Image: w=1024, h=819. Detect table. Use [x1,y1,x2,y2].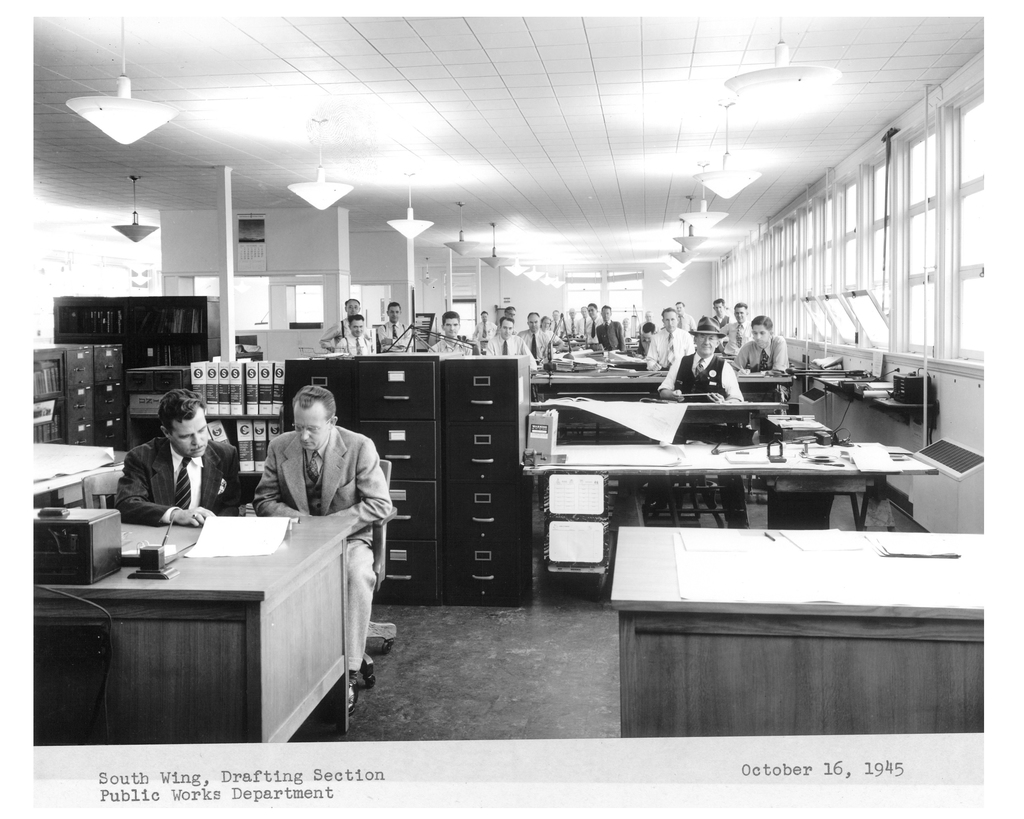
[617,519,986,737].
